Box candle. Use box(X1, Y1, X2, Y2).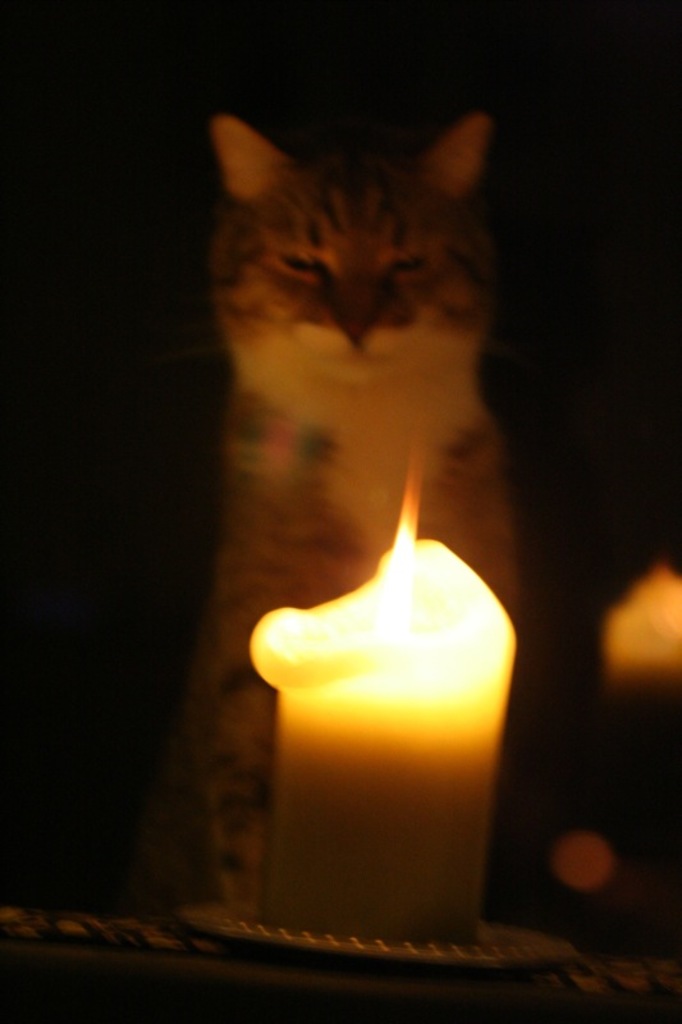
box(252, 442, 517, 942).
